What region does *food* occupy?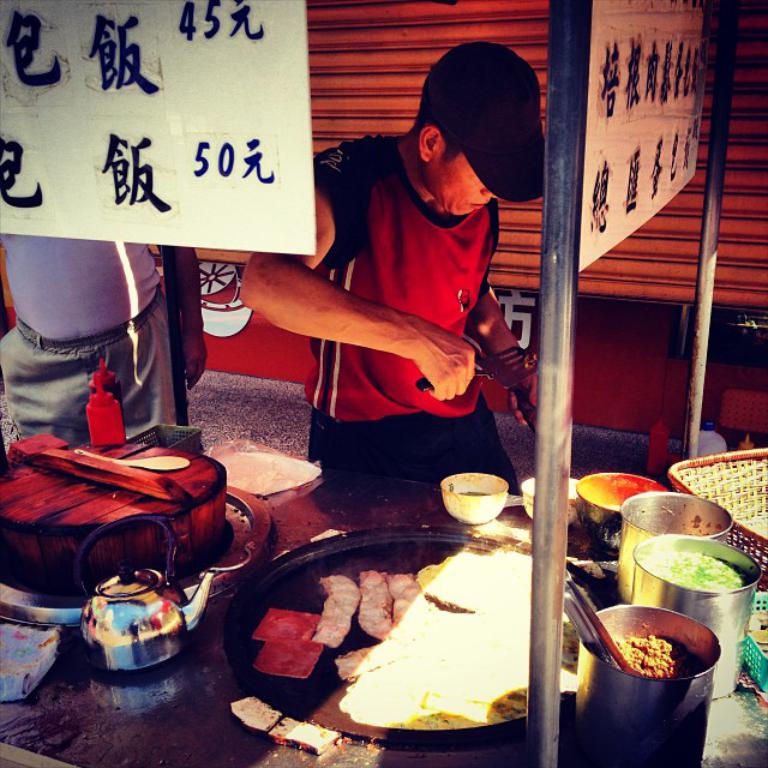
l=460, t=479, r=494, b=499.
